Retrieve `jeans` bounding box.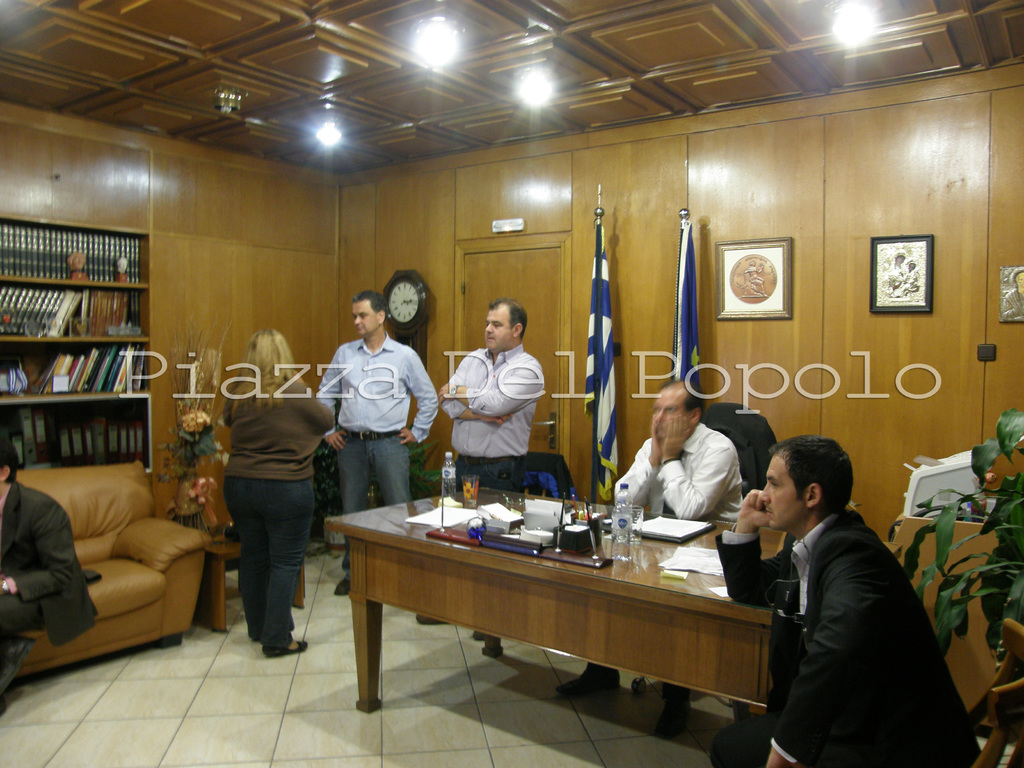
Bounding box: <box>217,471,319,660</box>.
